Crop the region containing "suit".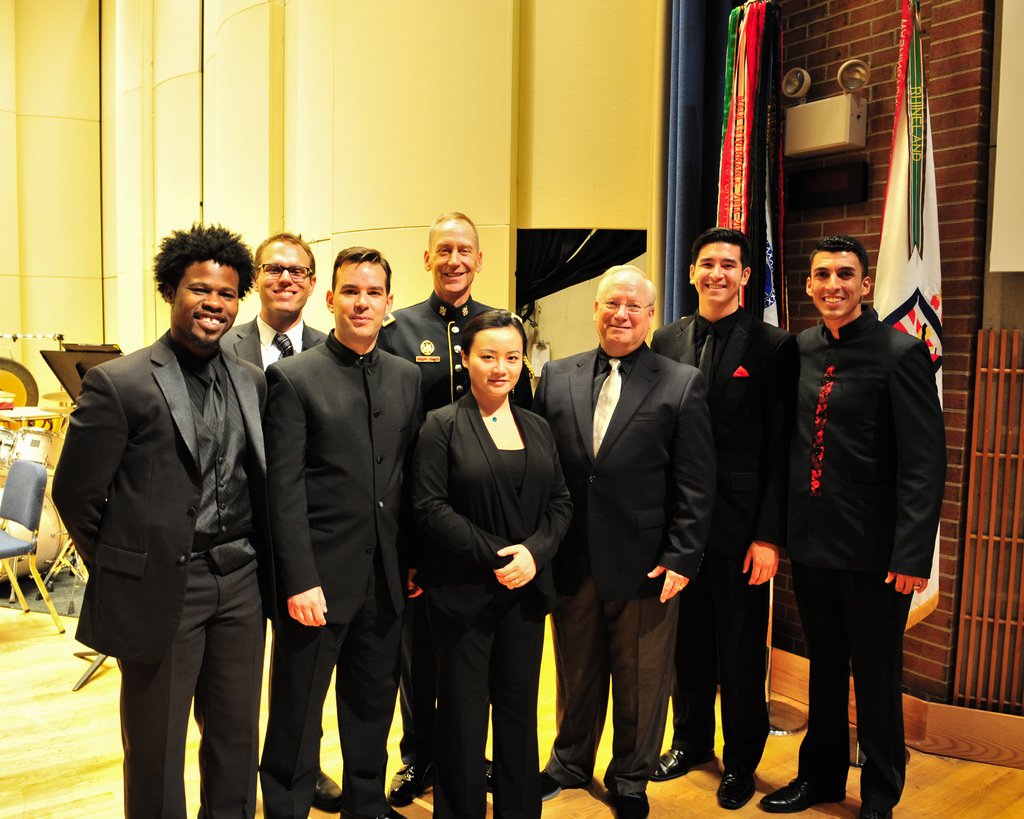
Crop region: left=651, top=314, right=799, bottom=767.
